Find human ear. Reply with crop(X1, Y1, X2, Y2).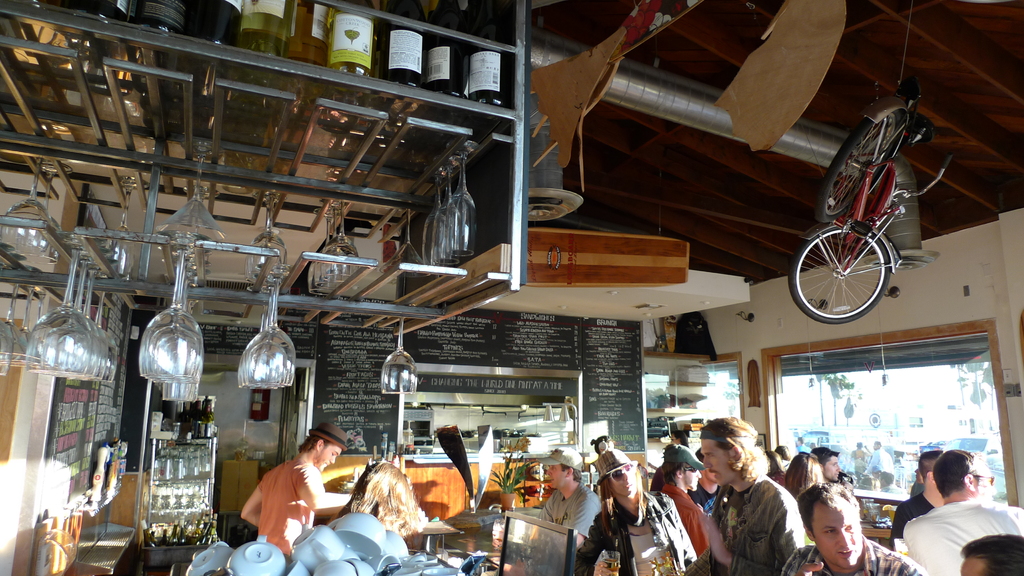
crop(731, 444, 740, 457).
